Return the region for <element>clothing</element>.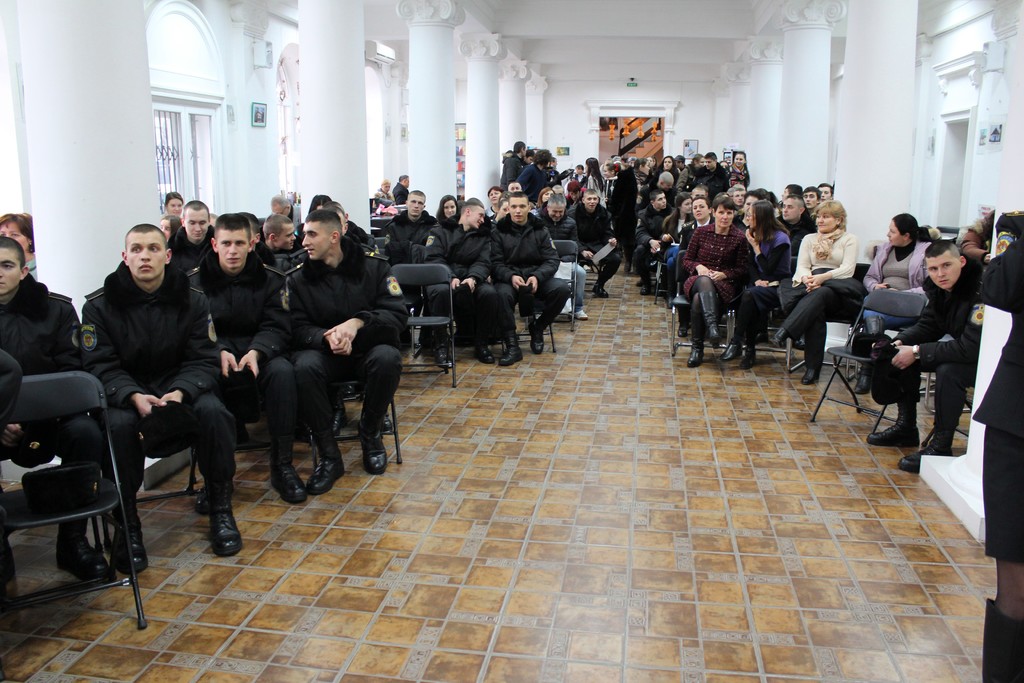
left=548, top=219, right=584, bottom=249.
